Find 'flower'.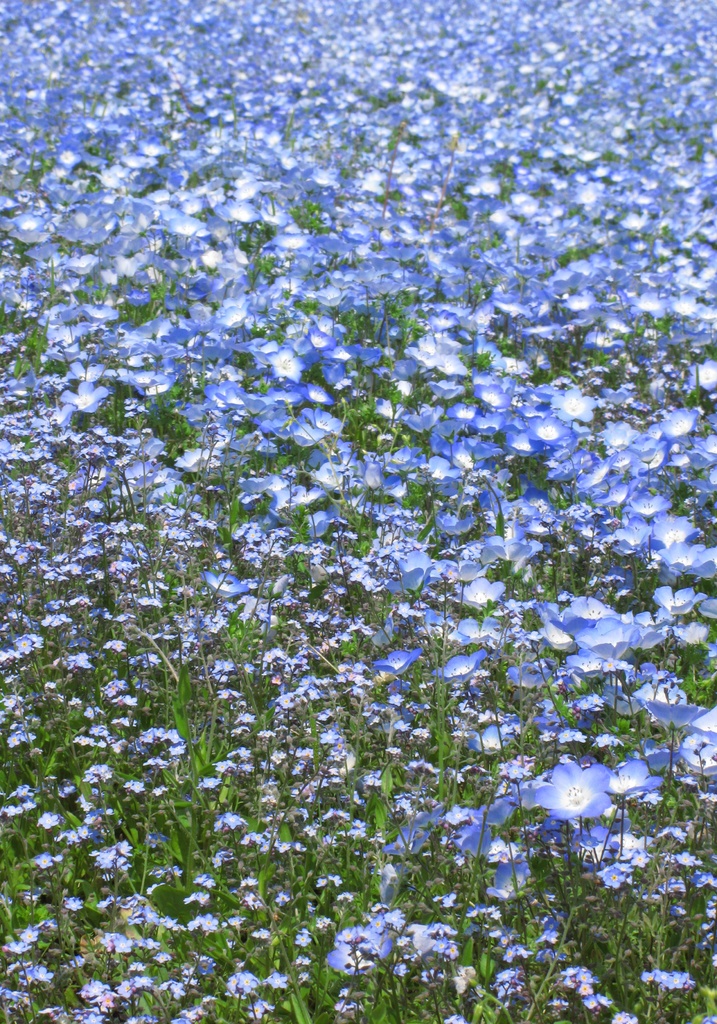
541 760 607 817.
